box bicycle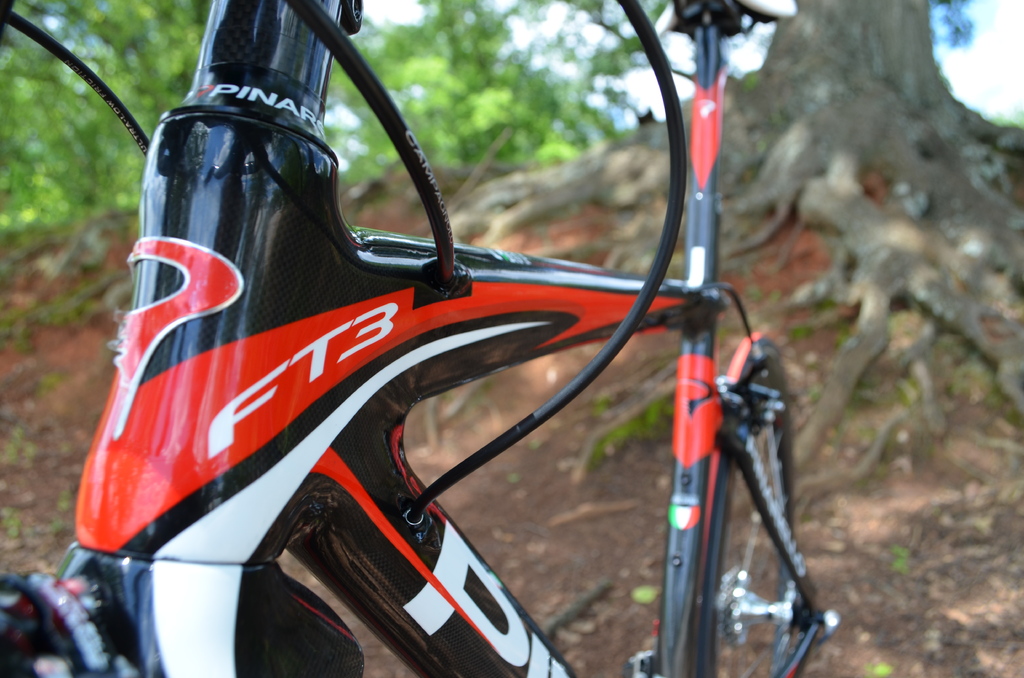
l=0, t=38, r=859, b=671
